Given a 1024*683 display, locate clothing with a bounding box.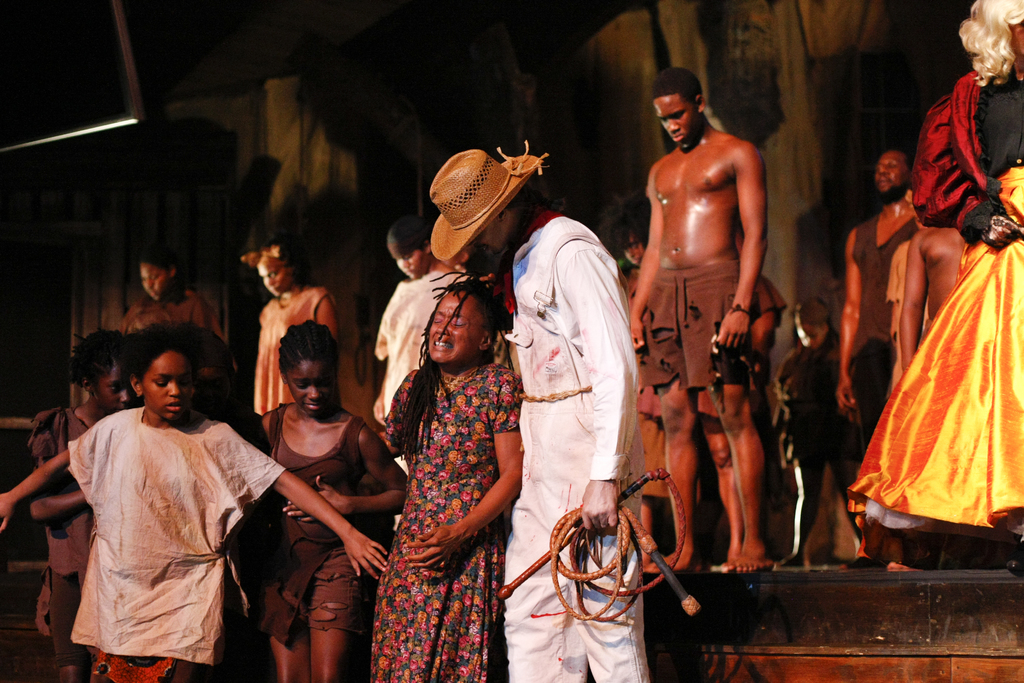
Located: (x1=30, y1=406, x2=96, y2=670).
